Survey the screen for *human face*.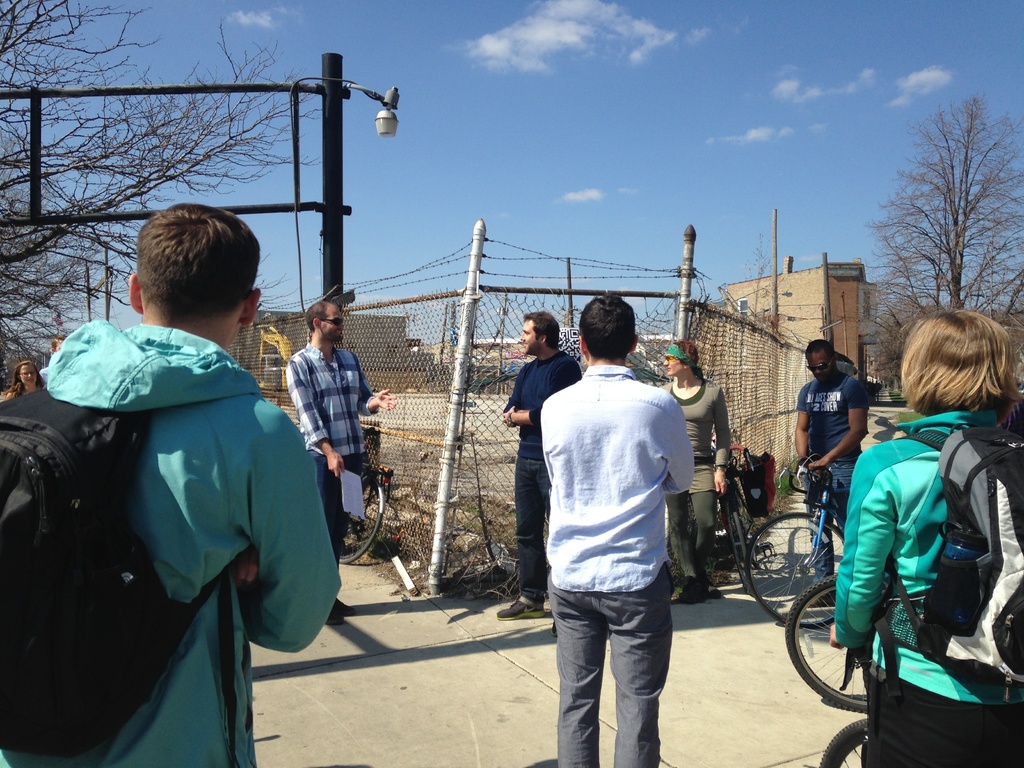
Survey found: pyautogui.locateOnScreen(664, 351, 684, 375).
